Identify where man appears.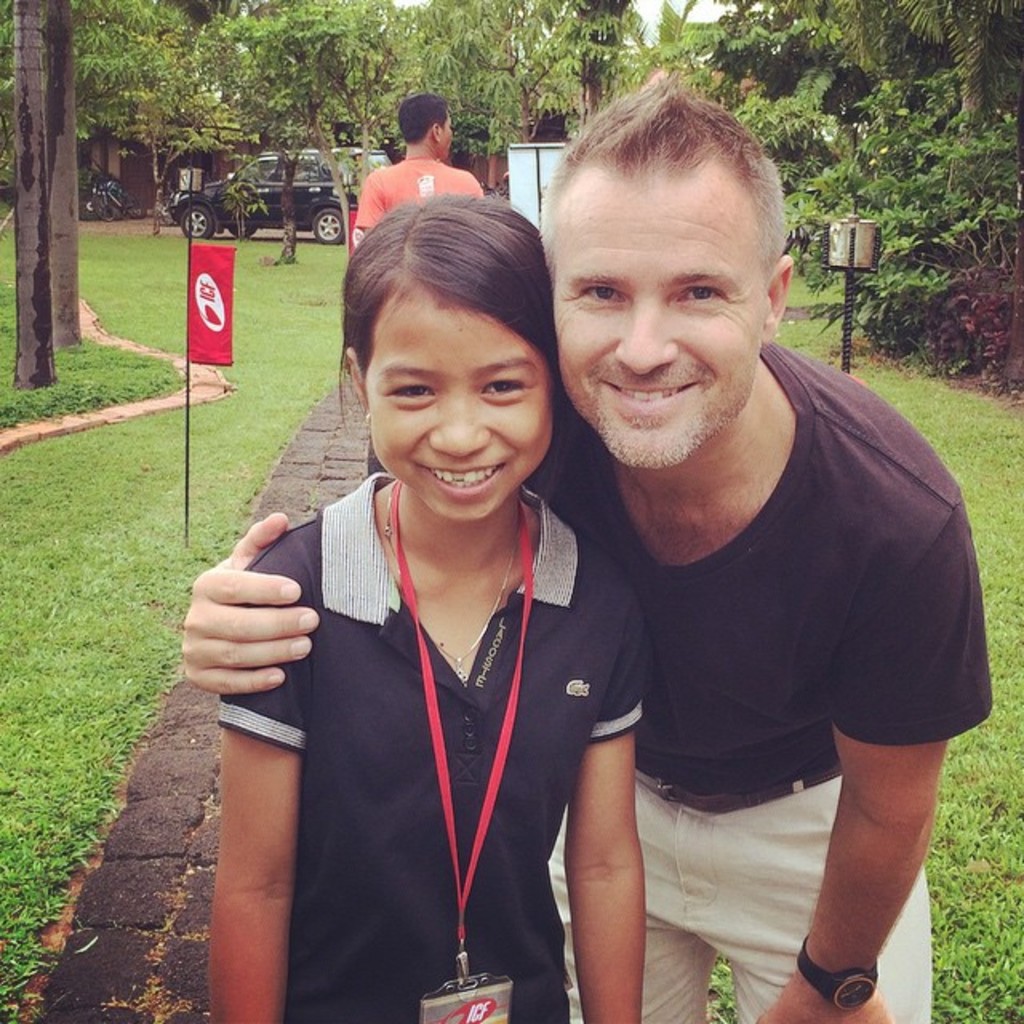
Appears at bbox(181, 69, 990, 1022).
